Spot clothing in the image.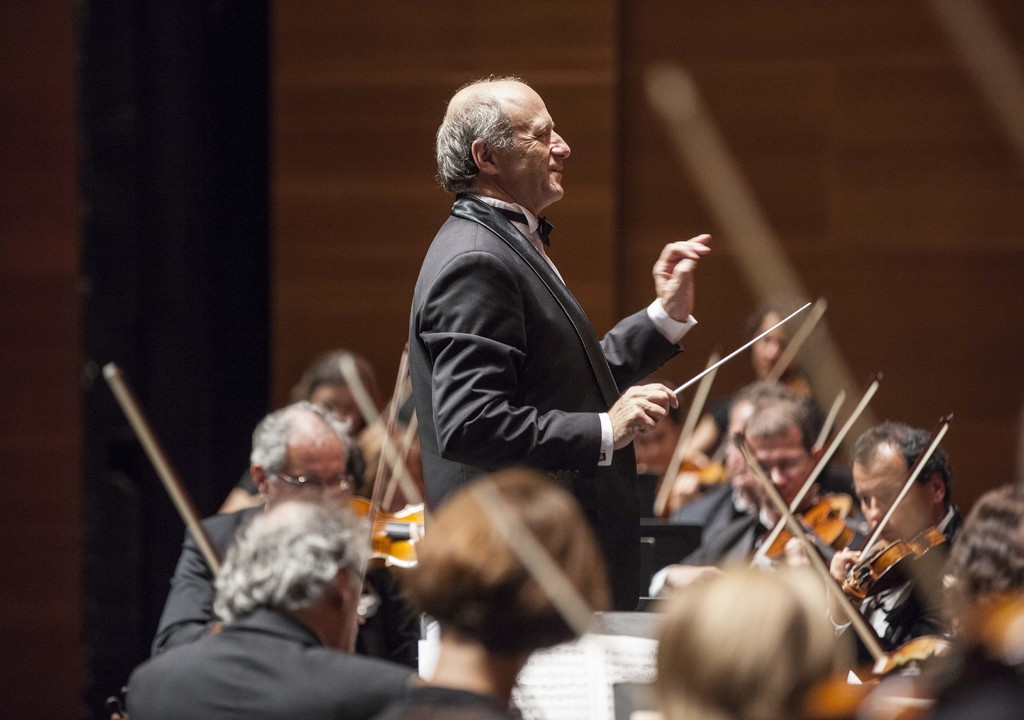
clothing found at region(122, 602, 413, 719).
